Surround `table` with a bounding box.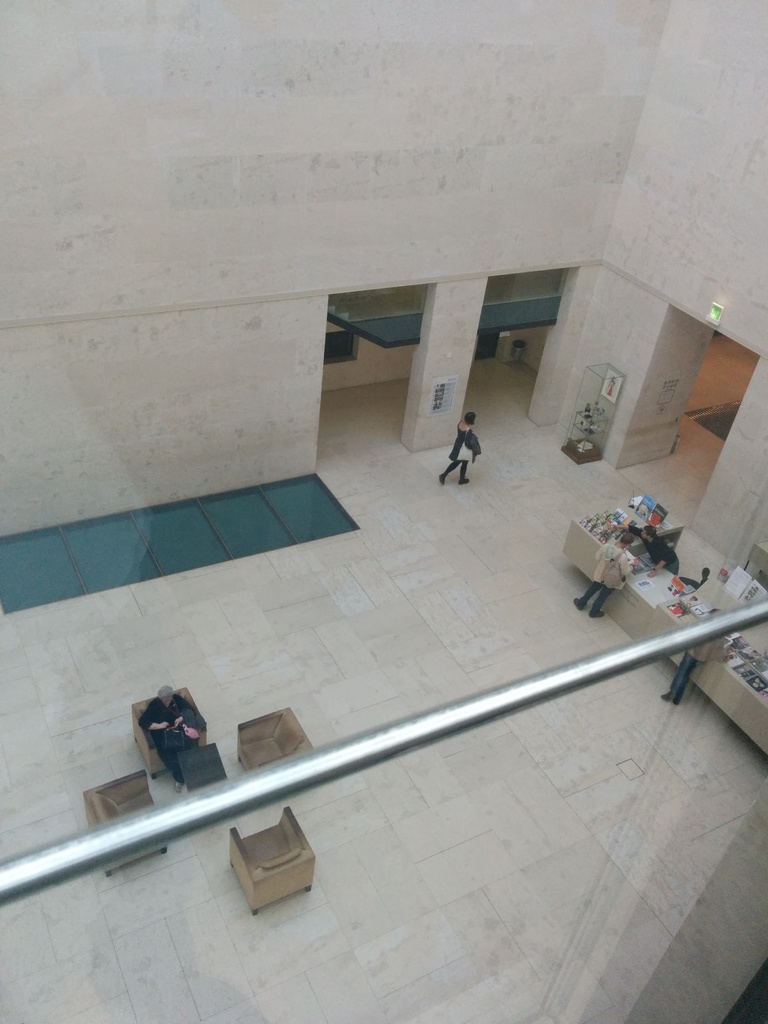
180 746 228 792.
